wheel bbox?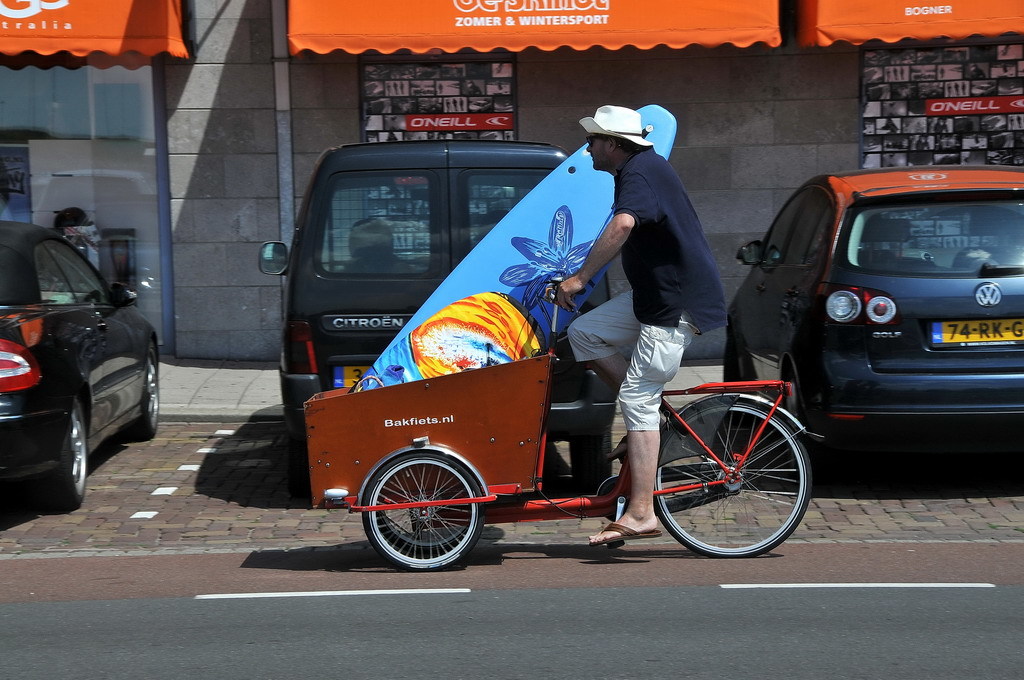
box(719, 353, 754, 403)
